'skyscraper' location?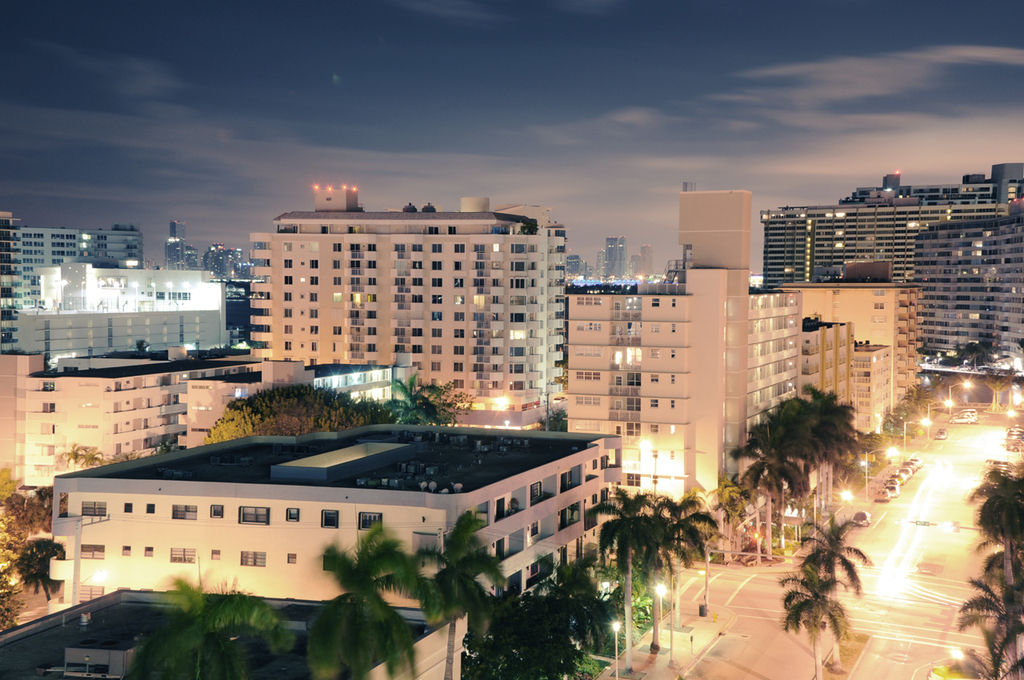
l=563, t=250, r=607, b=286
